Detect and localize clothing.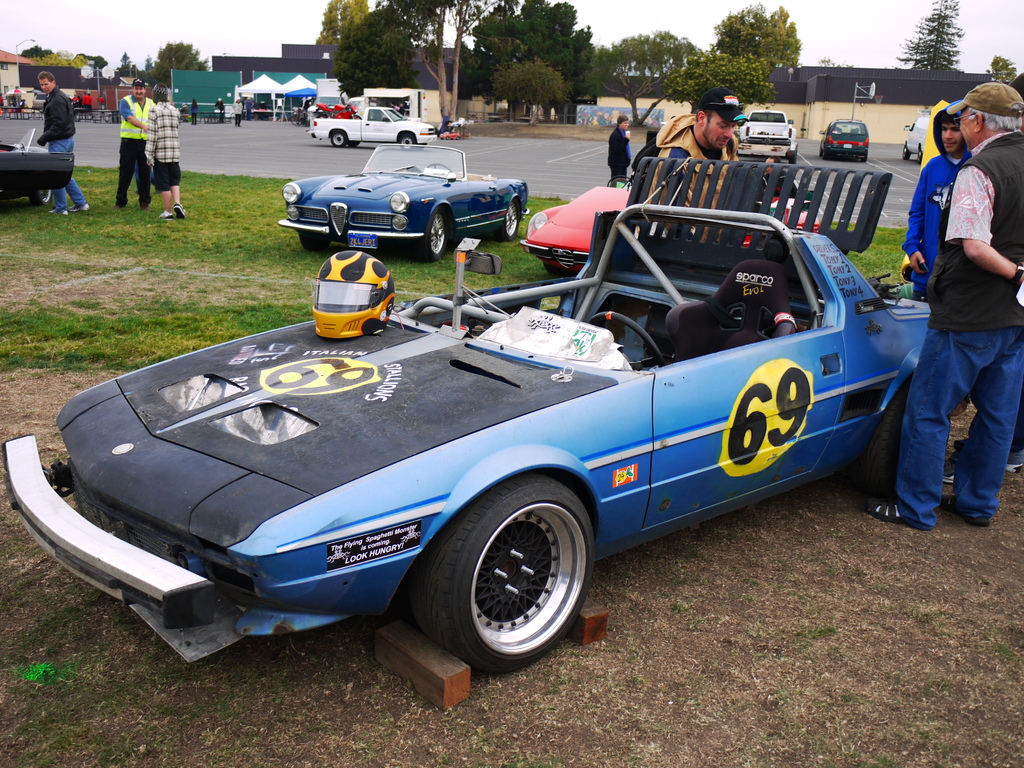
Localized at box=[118, 90, 152, 205].
